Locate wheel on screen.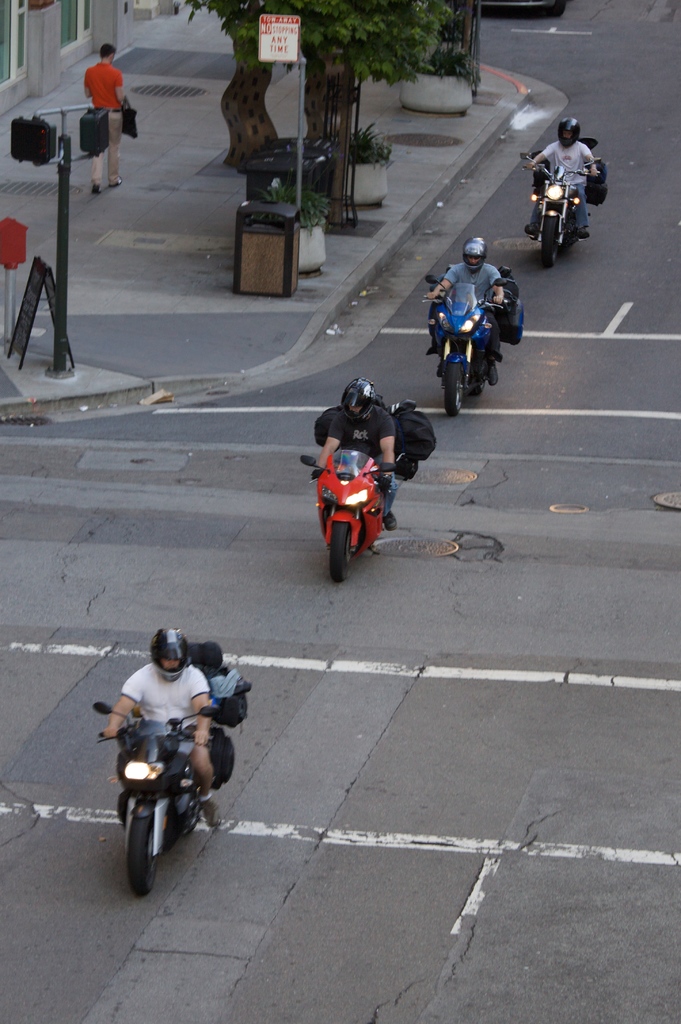
On screen at <region>323, 520, 354, 581</region>.
